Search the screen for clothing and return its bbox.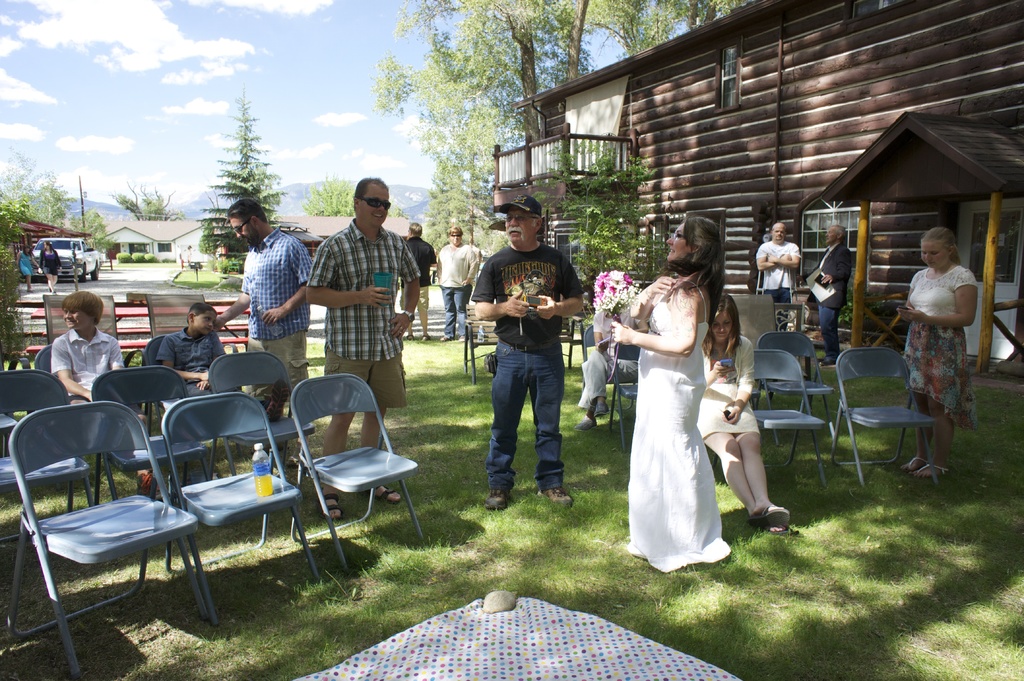
Found: [x1=473, y1=244, x2=584, y2=491].
